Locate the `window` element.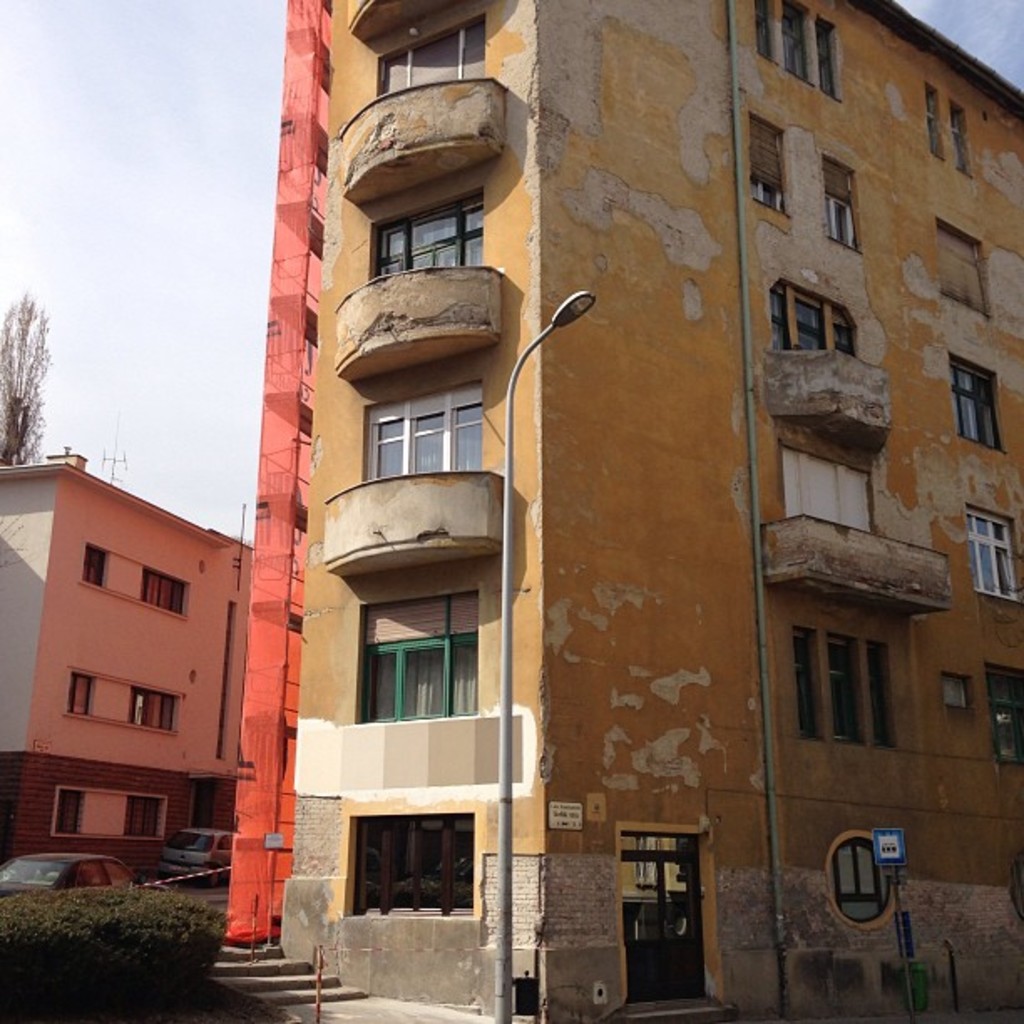
Element bbox: bbox=(80, 542, 194, 619).
